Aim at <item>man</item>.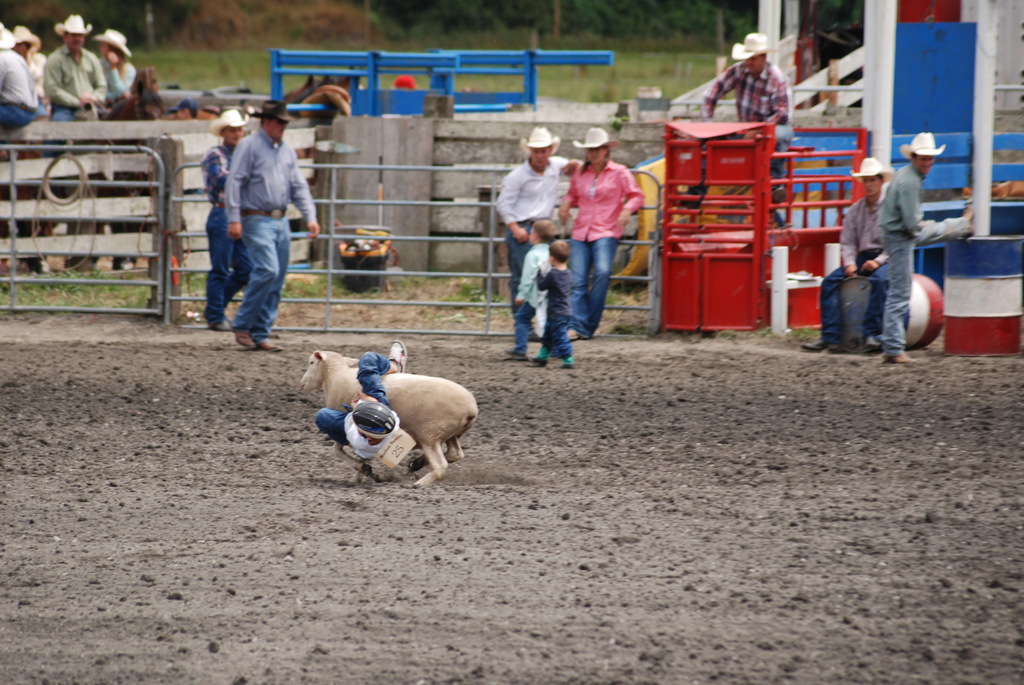
Aimed at region(46, 12, 104, 157).
